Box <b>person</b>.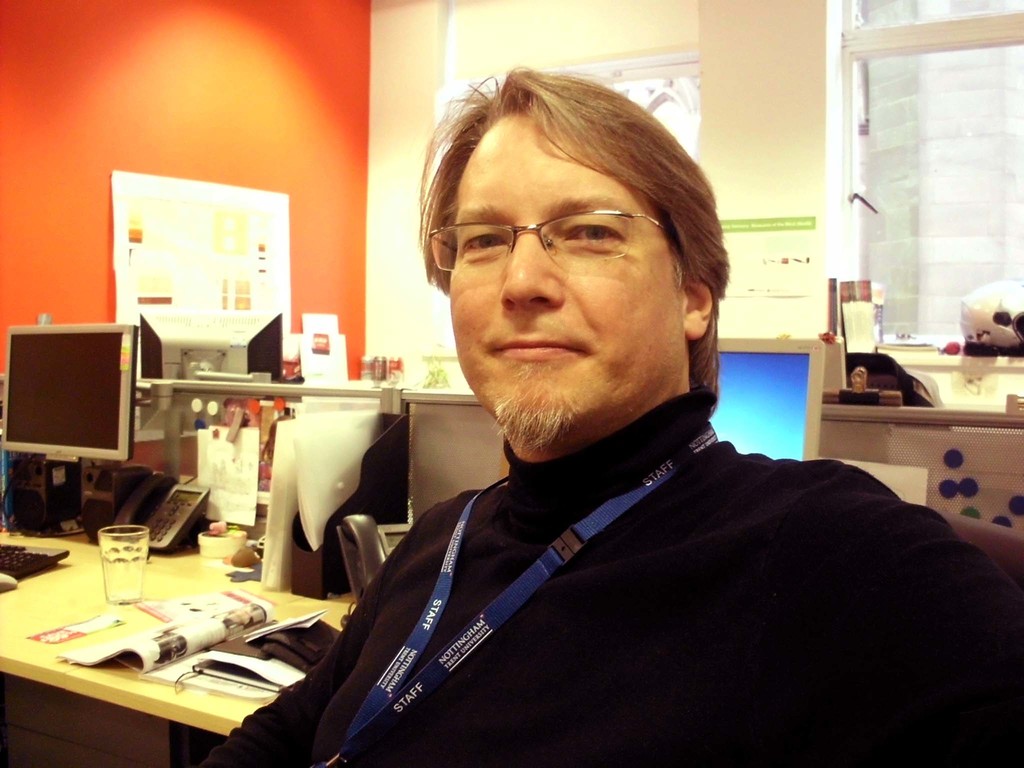
box(300, 84, 967, 733).
